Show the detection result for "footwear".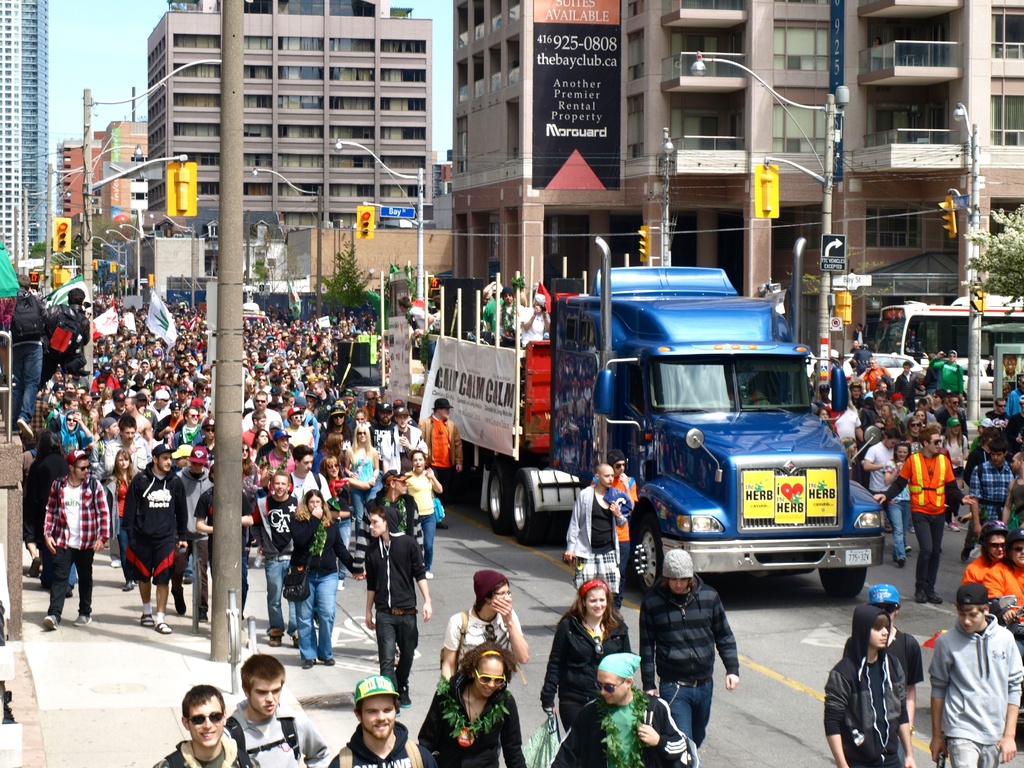
detection(420, 568, 438, 579).
